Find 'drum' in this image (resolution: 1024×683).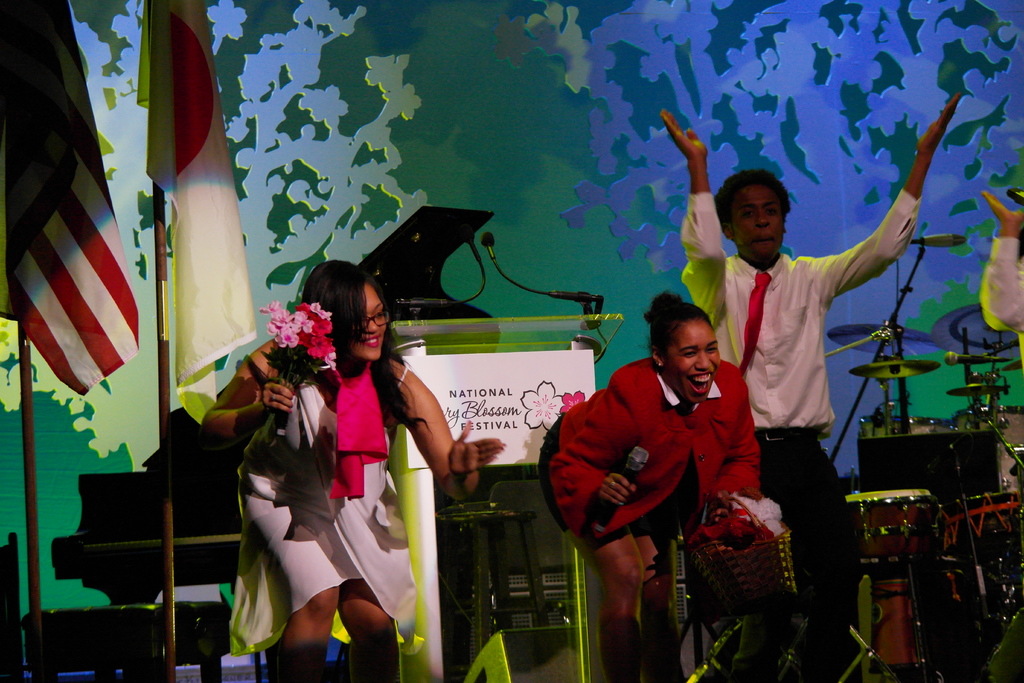
select_region(845, 490, 934, 677).
